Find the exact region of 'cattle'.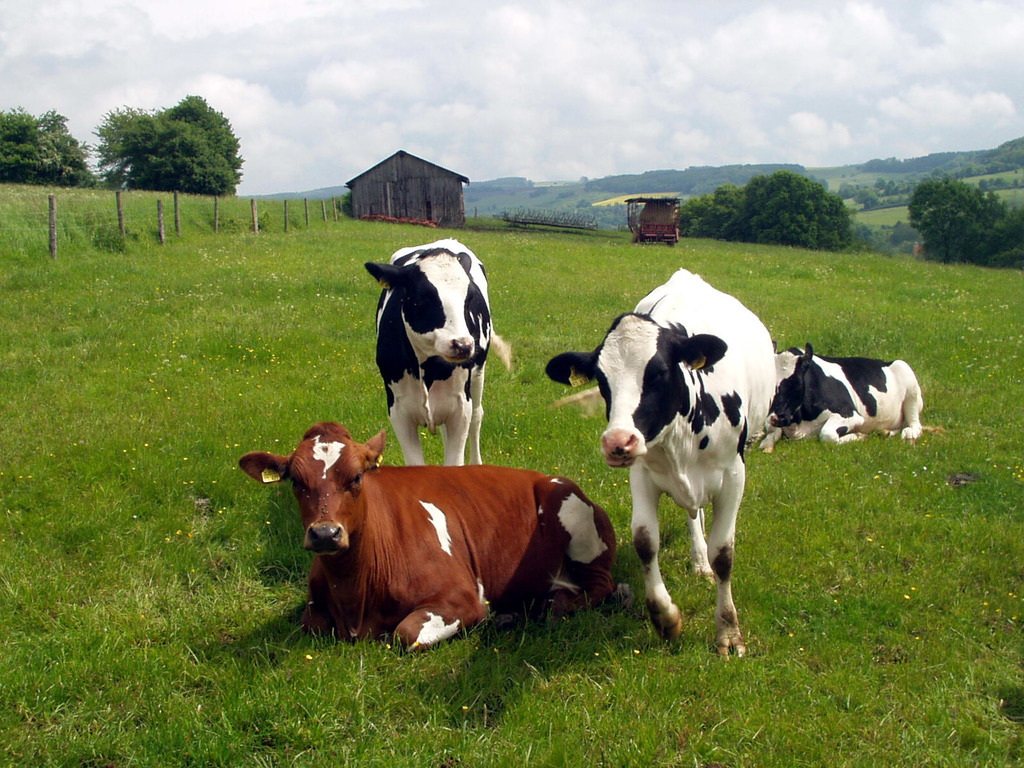
Exact region: Rect(237, 420, 630, 652).
